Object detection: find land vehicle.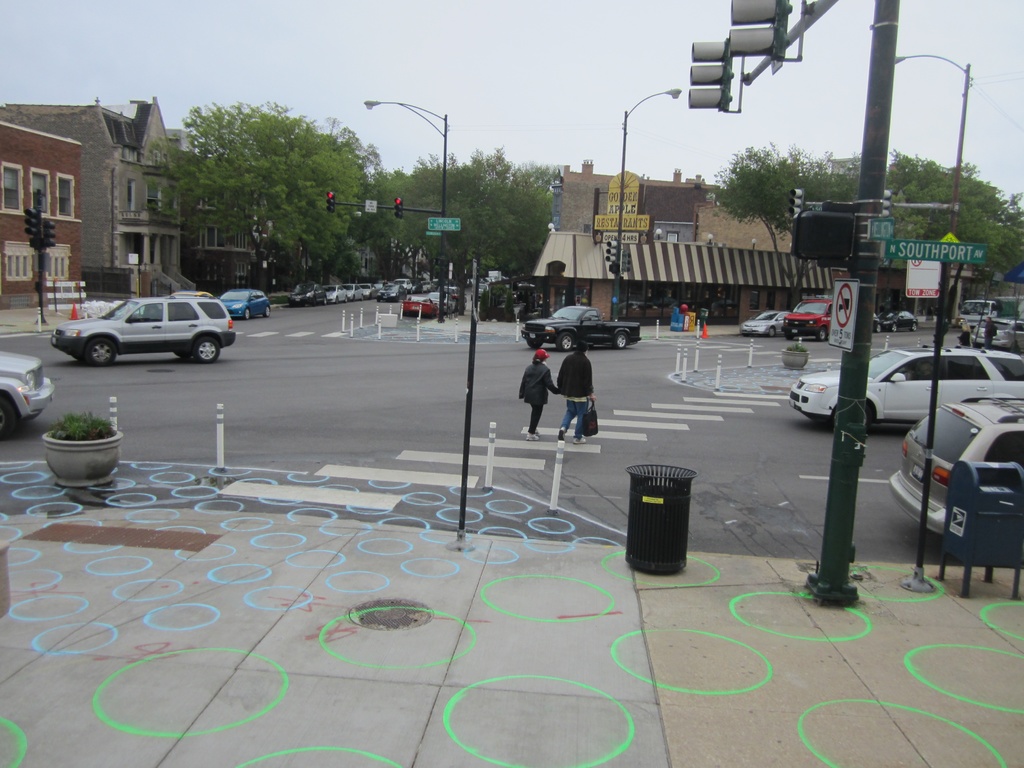
49/292/238/365.
